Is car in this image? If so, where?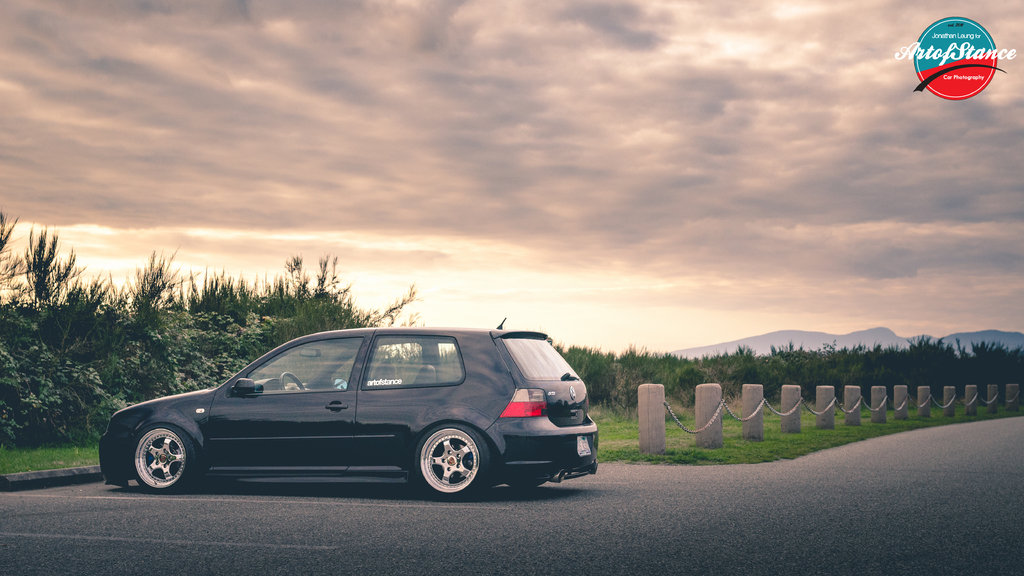
Yes, at 97 314 602 495.
